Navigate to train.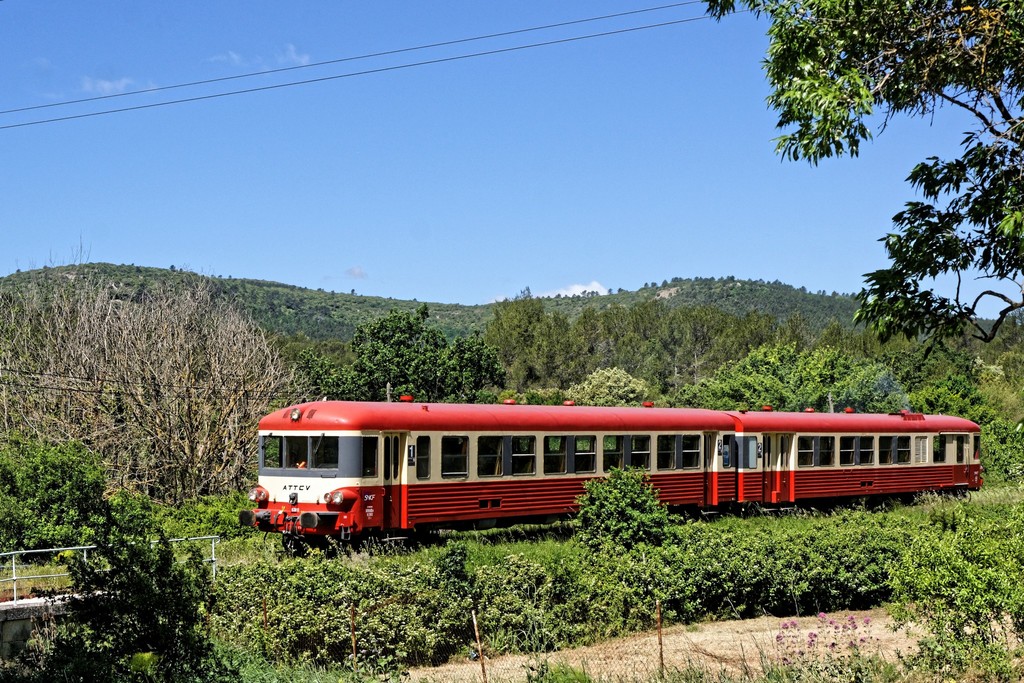
Navigation target: box=[239, 398, 980, 554].
